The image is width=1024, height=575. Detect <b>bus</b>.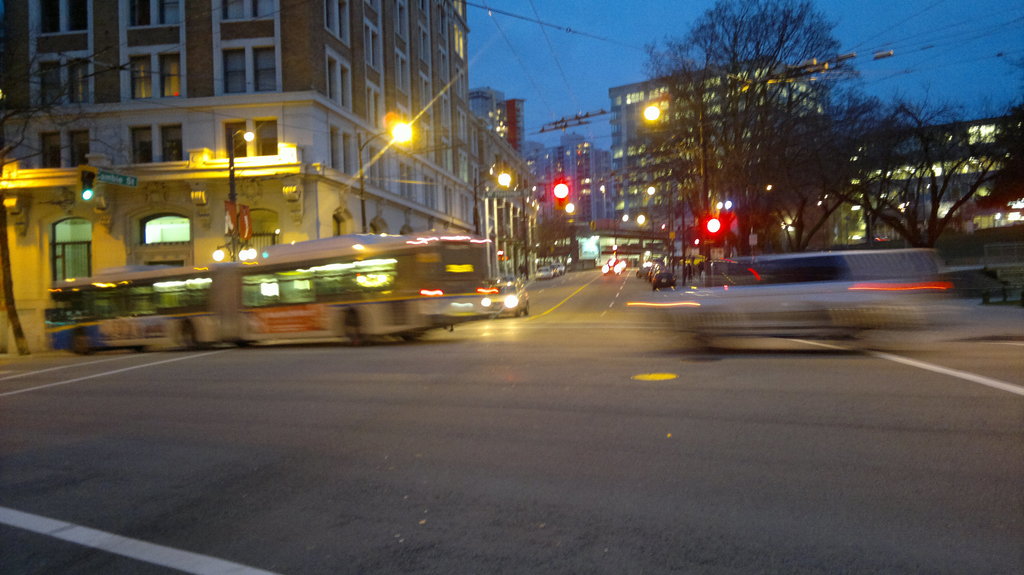
Detection: rect(43, 231, 509, 348).
